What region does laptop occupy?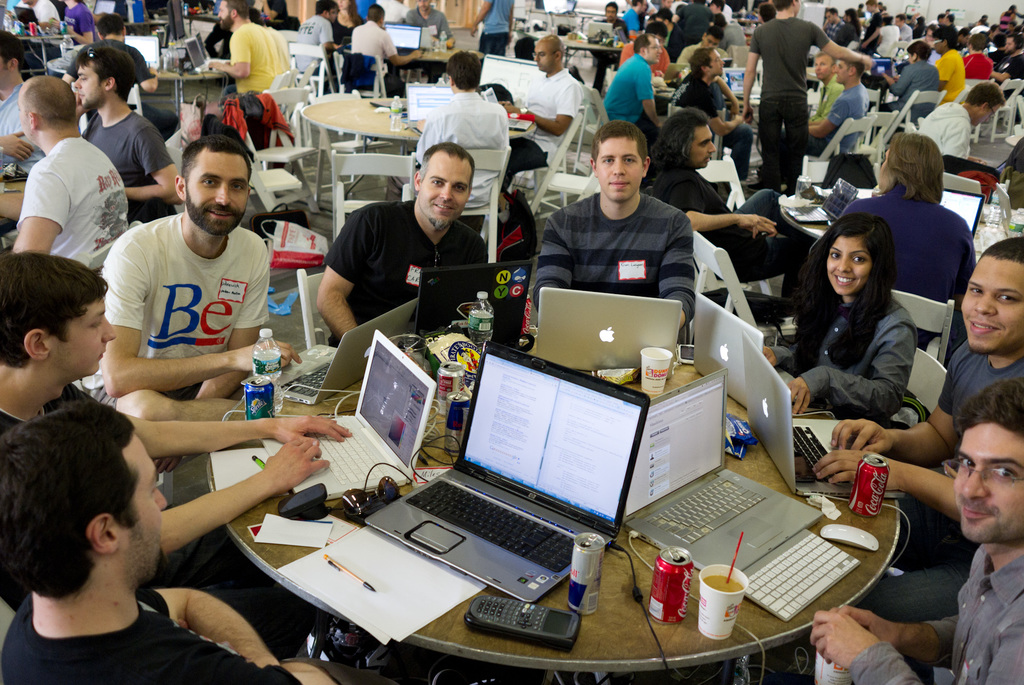
pyautogui.locateOnScreen(406, 85, 453, 136).
